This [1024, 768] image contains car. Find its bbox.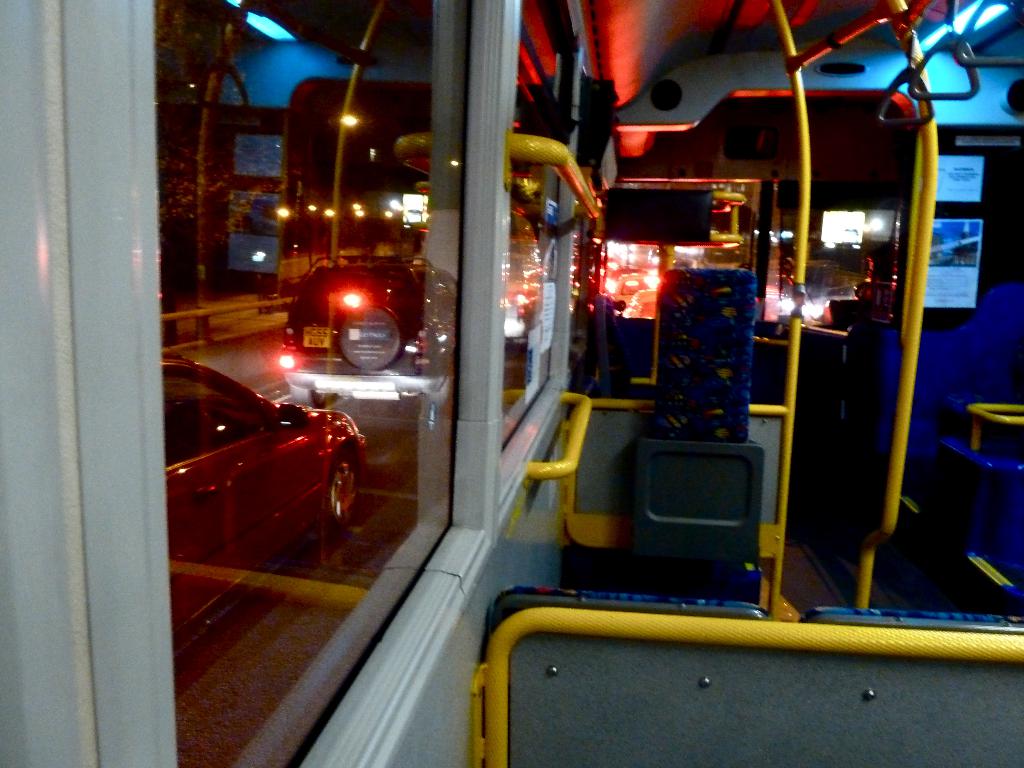
detection(614, 273, 648, 305).
